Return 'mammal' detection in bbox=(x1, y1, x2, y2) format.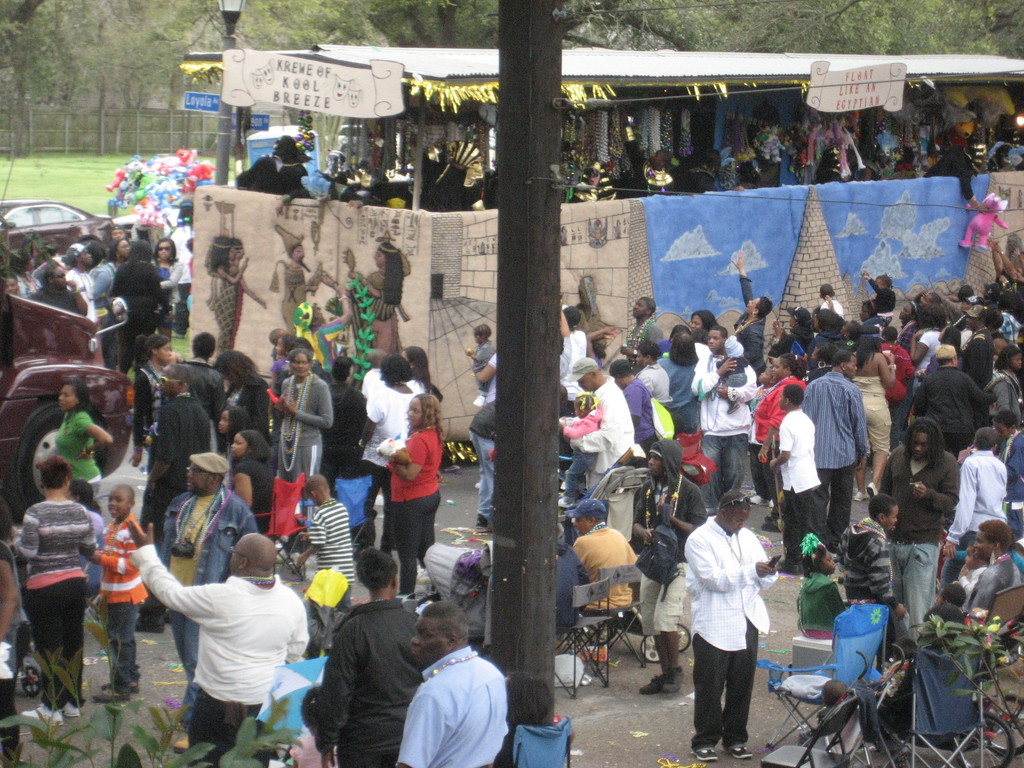
bbox=(846, 330, 899, 500).
